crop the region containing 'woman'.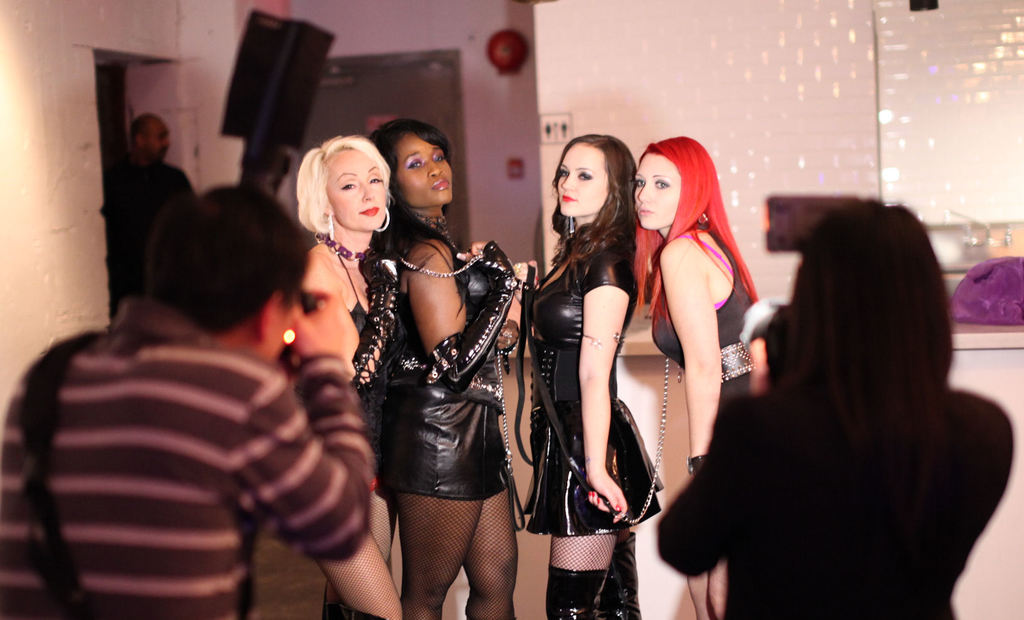
Crop region: left=362, top=121, right=532, bottom=619.
